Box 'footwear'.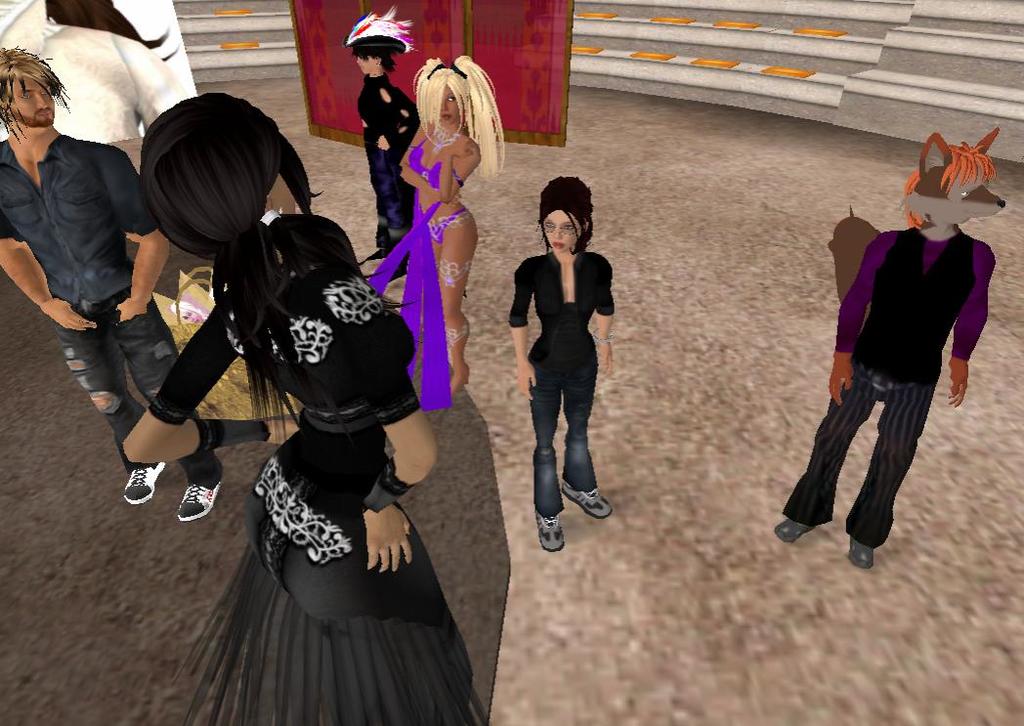
851,534,874,569.
